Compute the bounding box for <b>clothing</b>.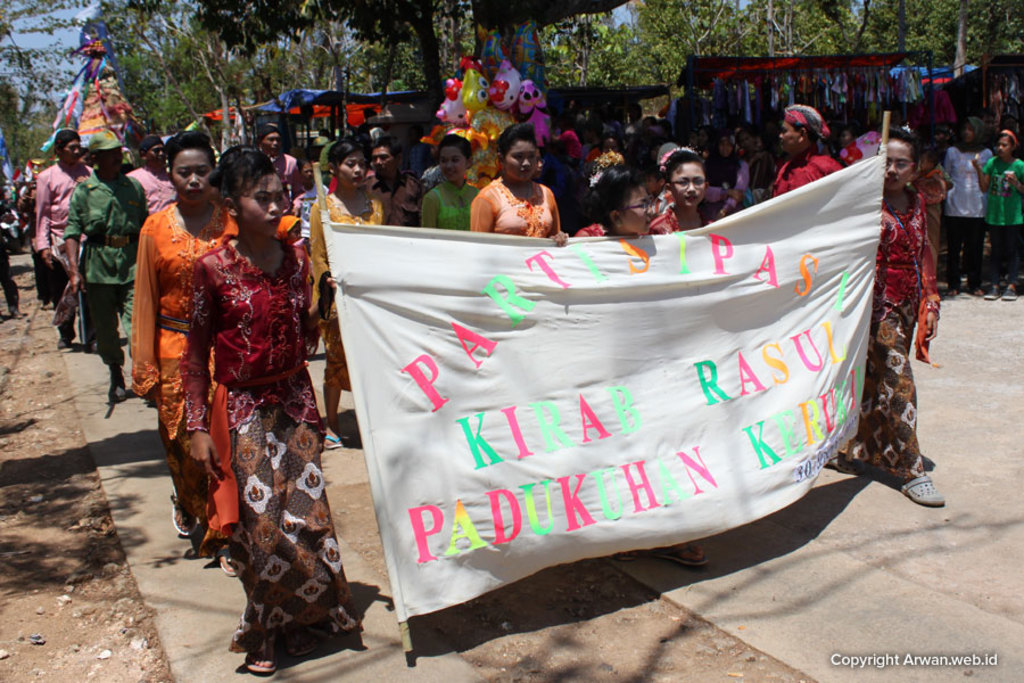
Rect(295, 189, 316, 231).
